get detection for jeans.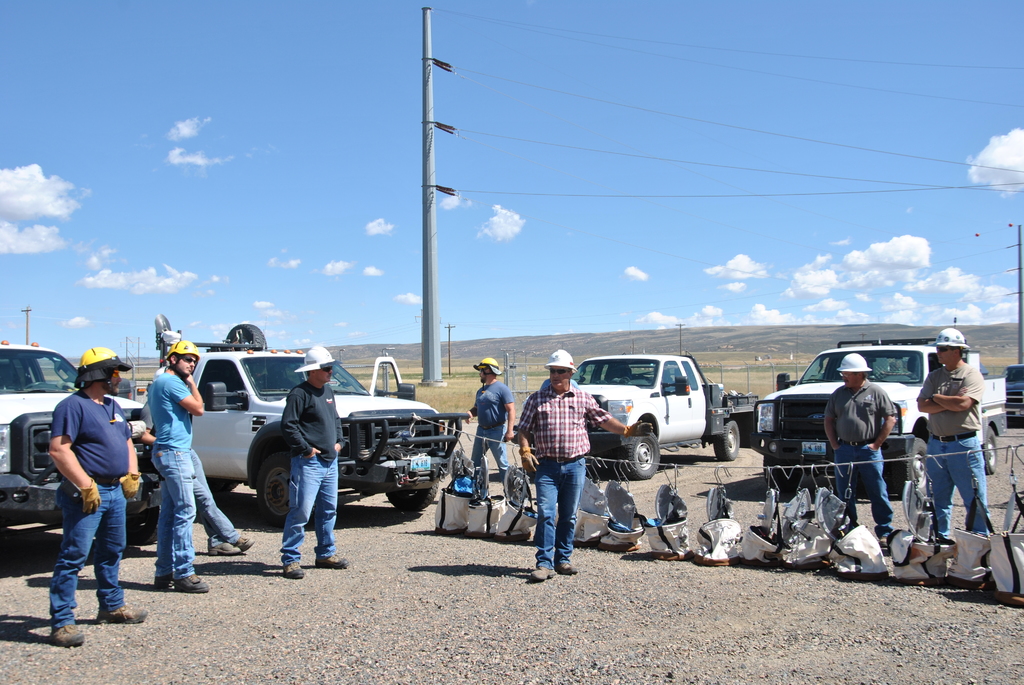
Detection: bbox(35, 487, 111, 640).
